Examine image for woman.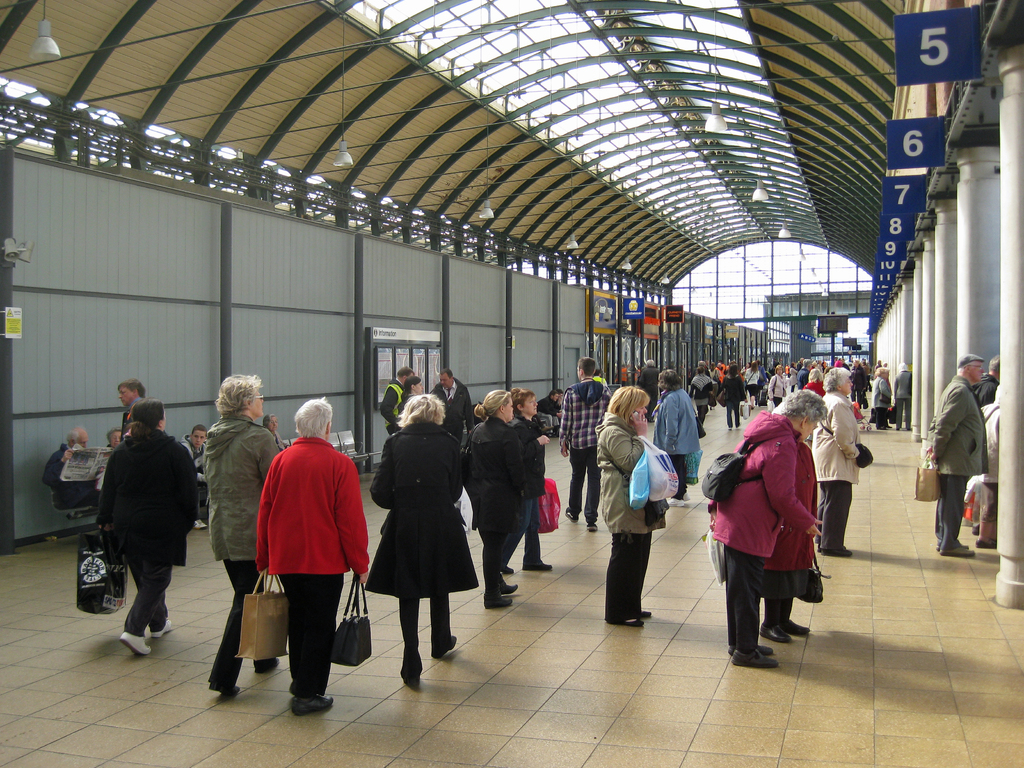
Examination result: 398, 378, 425, 404.
